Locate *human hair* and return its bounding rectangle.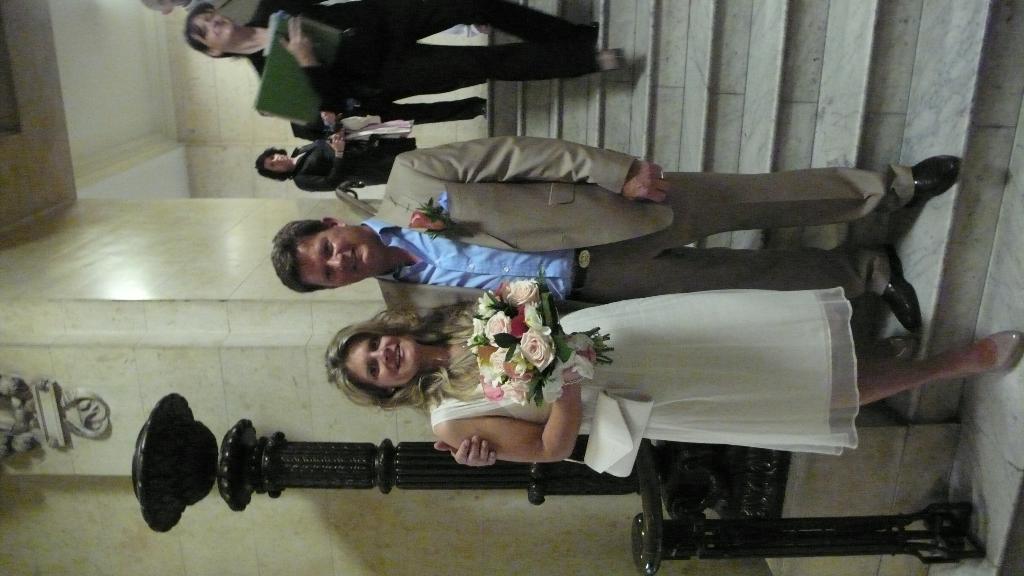
region(323, 303, 490, 420).
